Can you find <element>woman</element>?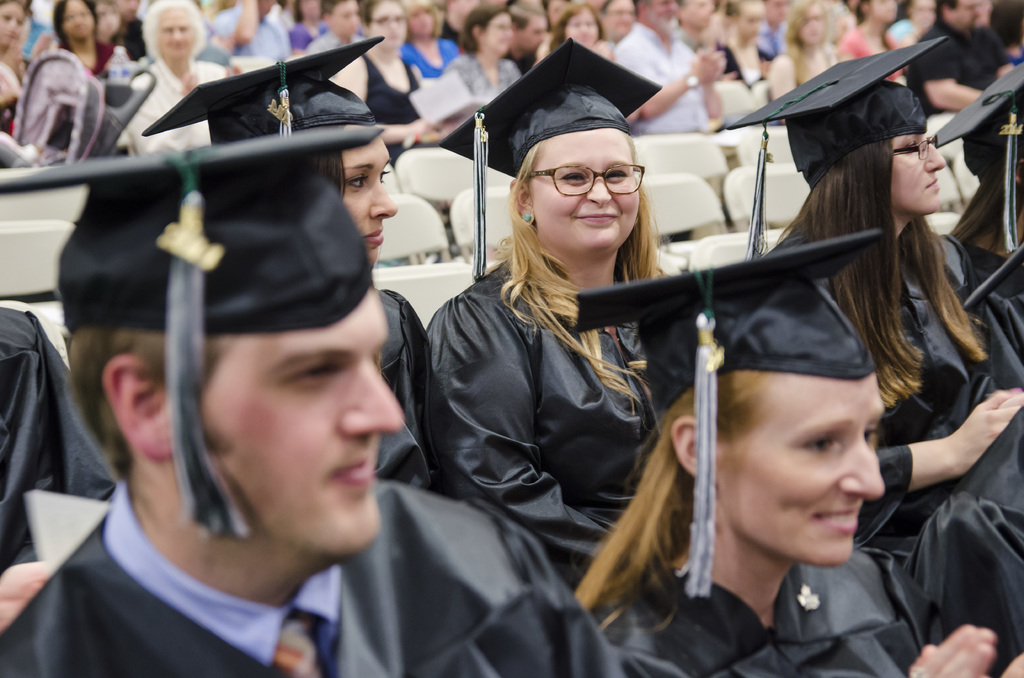
Yes, bounding box: l=47, t=0, r=137, b=70.
